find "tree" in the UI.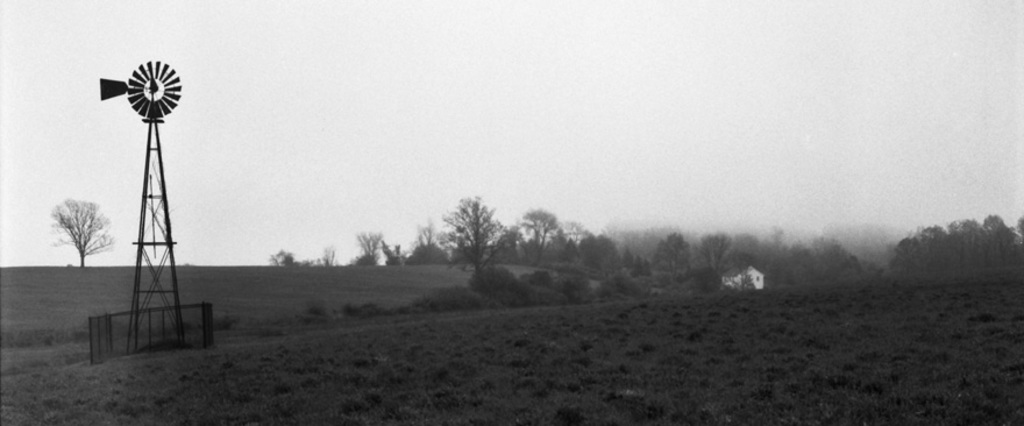
UI element at 48/204/116/264.
